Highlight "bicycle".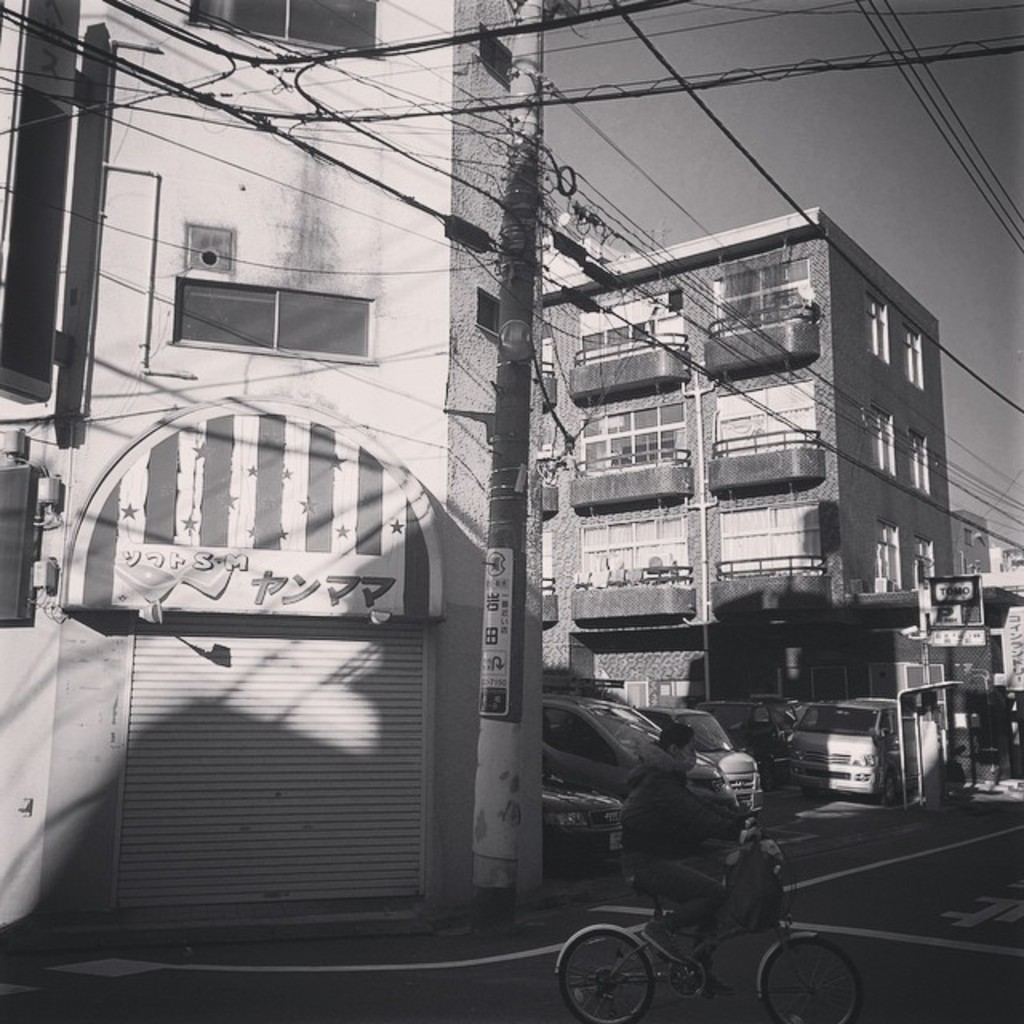
Highlighted region: region(557, 819, 864, 1022).
